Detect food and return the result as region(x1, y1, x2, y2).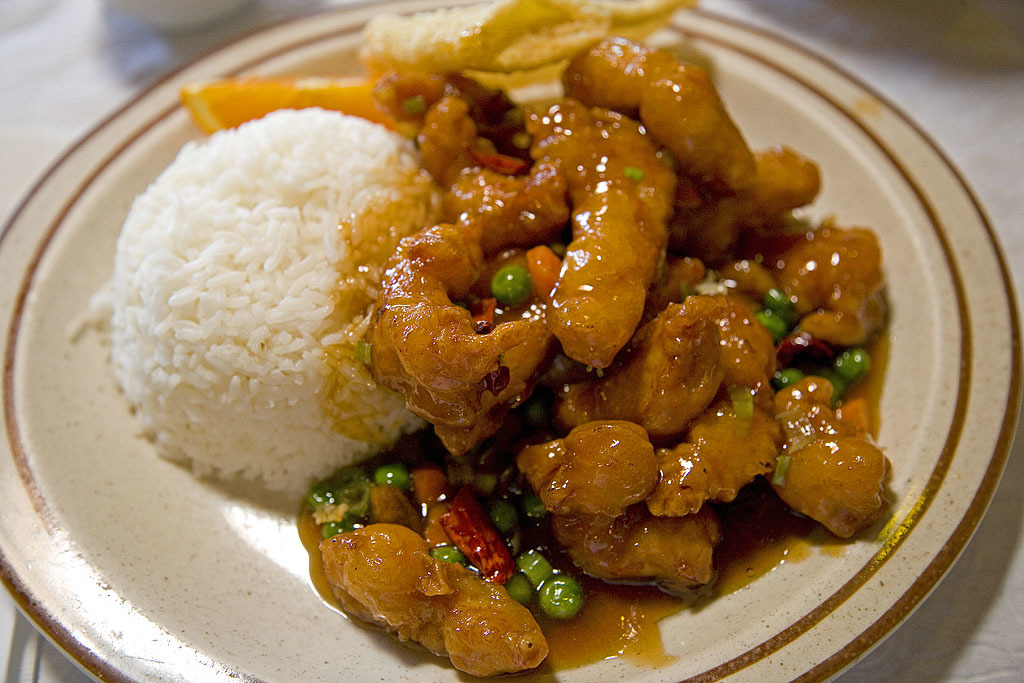
region(63, 102, 444, 497).
